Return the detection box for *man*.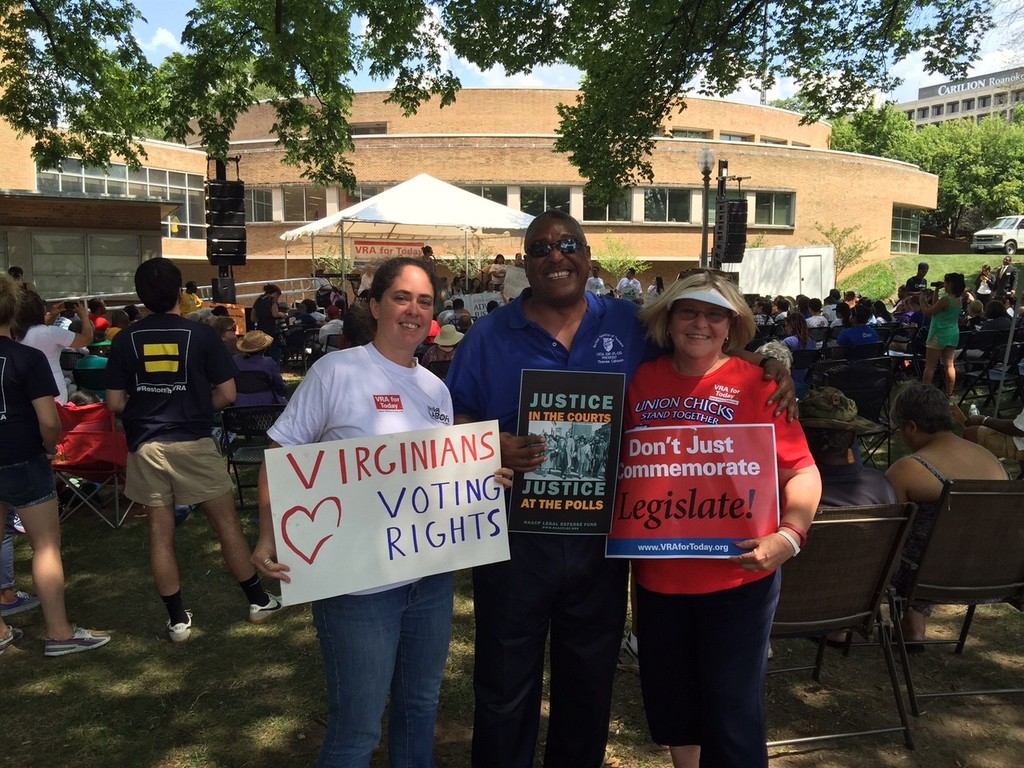
904 262 930 296.
